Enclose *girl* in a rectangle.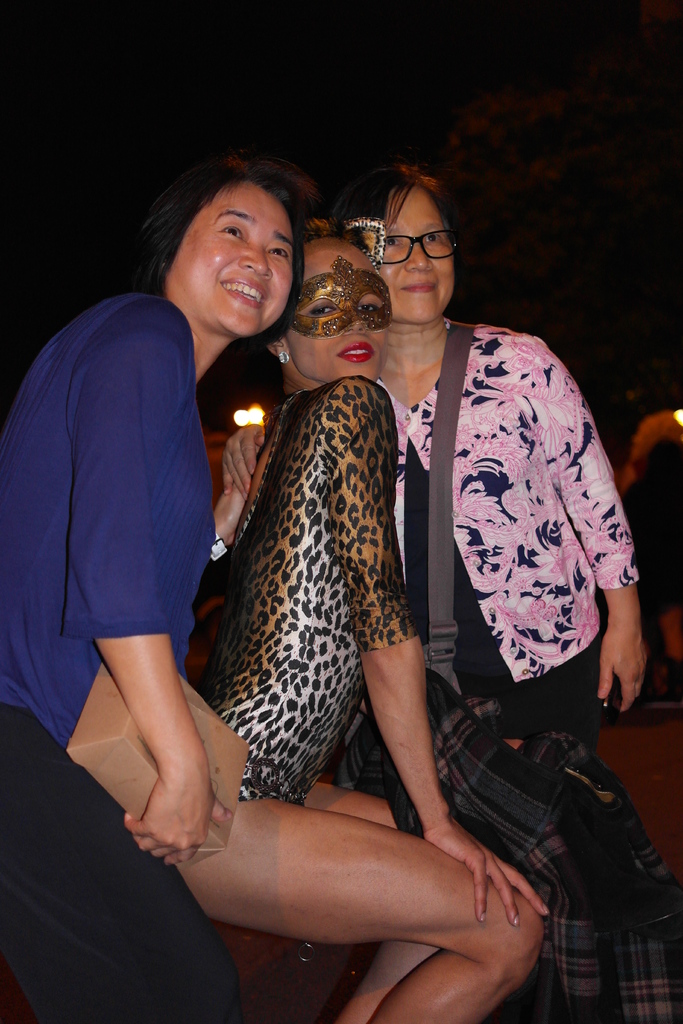
crop(170, 220, 546, 1023).
